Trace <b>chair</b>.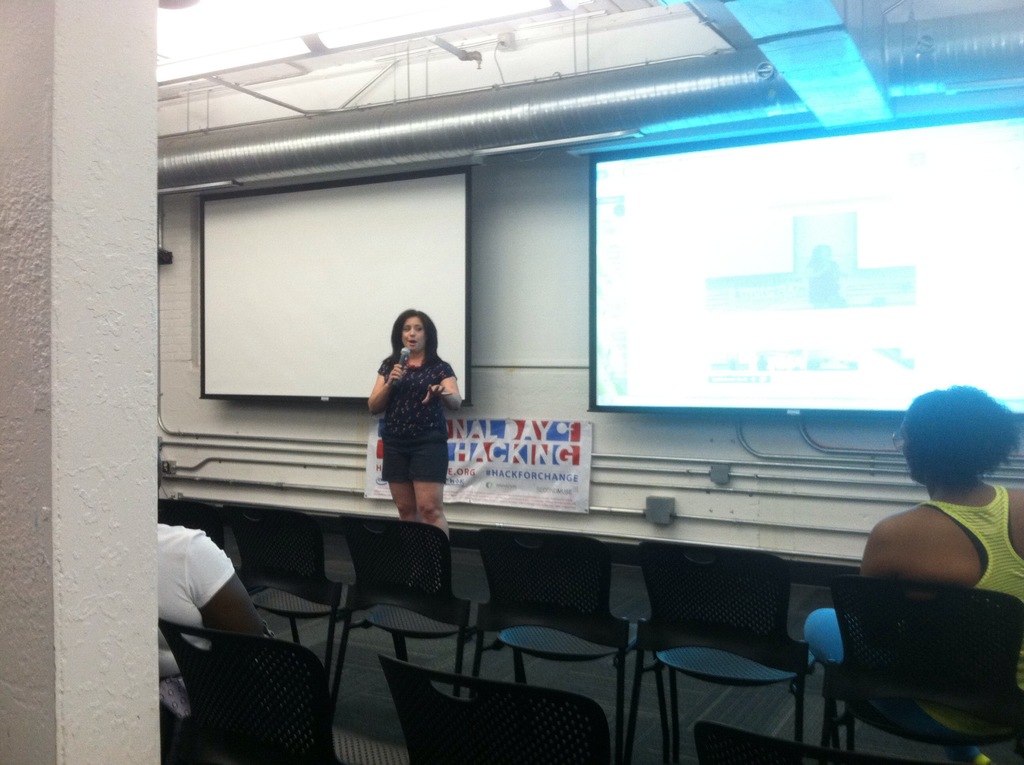
Traced to (x1=321, y1=511, x2=494, y2=764).
